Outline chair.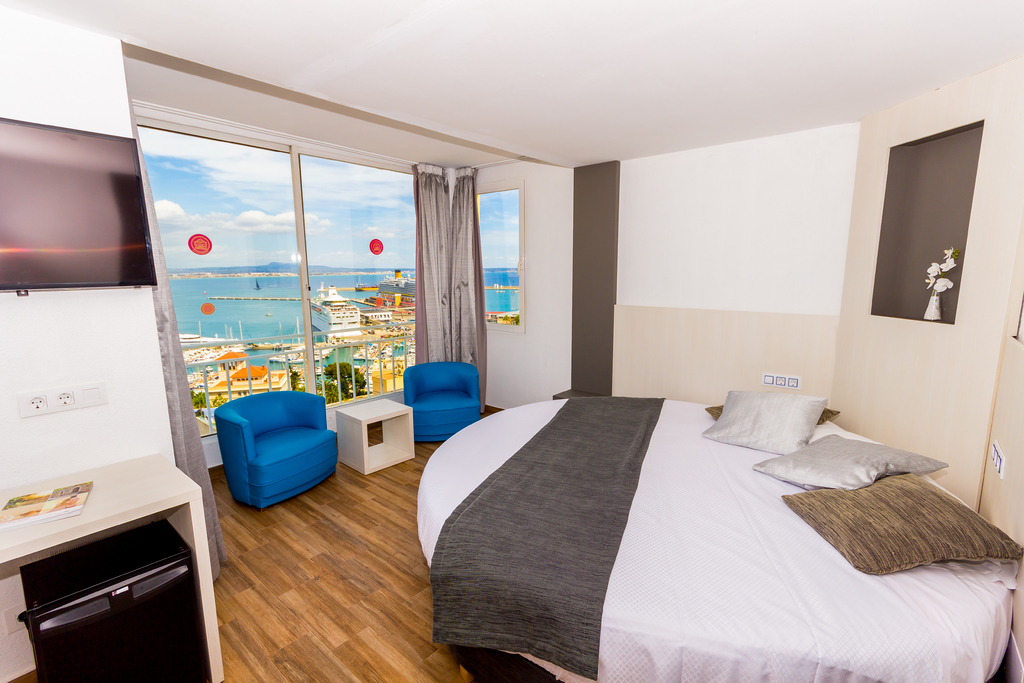
Outline: box(205, 384, 343, 504).
